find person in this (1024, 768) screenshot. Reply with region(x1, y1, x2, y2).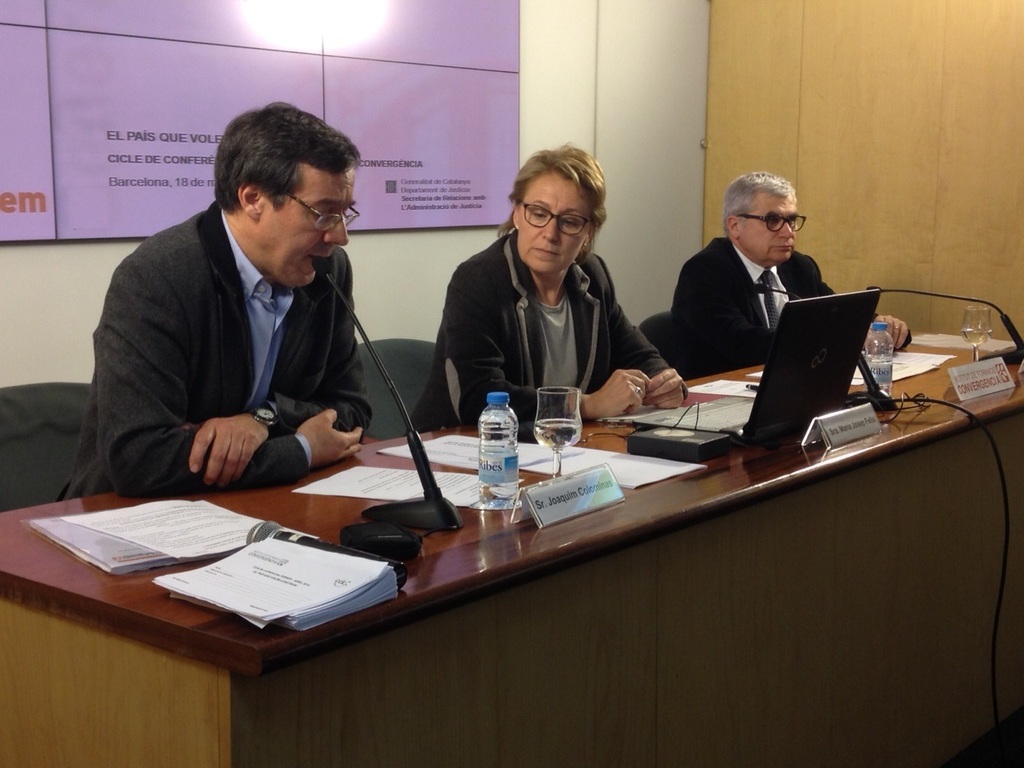
region(669, 172, 911, 372).
